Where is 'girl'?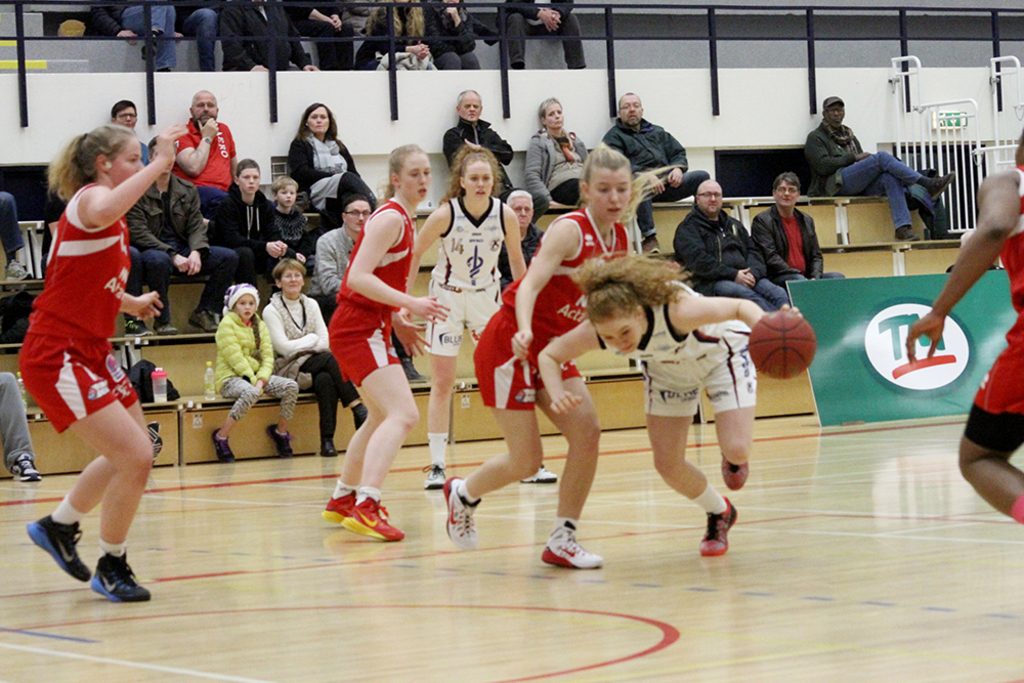
crop(441, 138, 631, 570).
